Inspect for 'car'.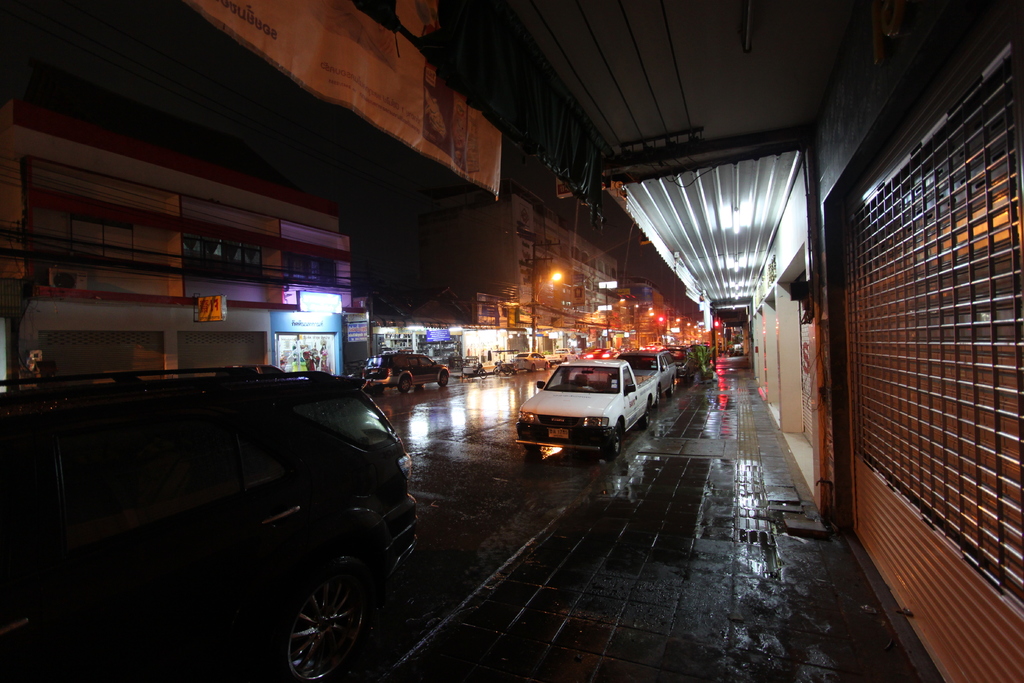
Inspection: bbox=[660, 346, 696, 388].
